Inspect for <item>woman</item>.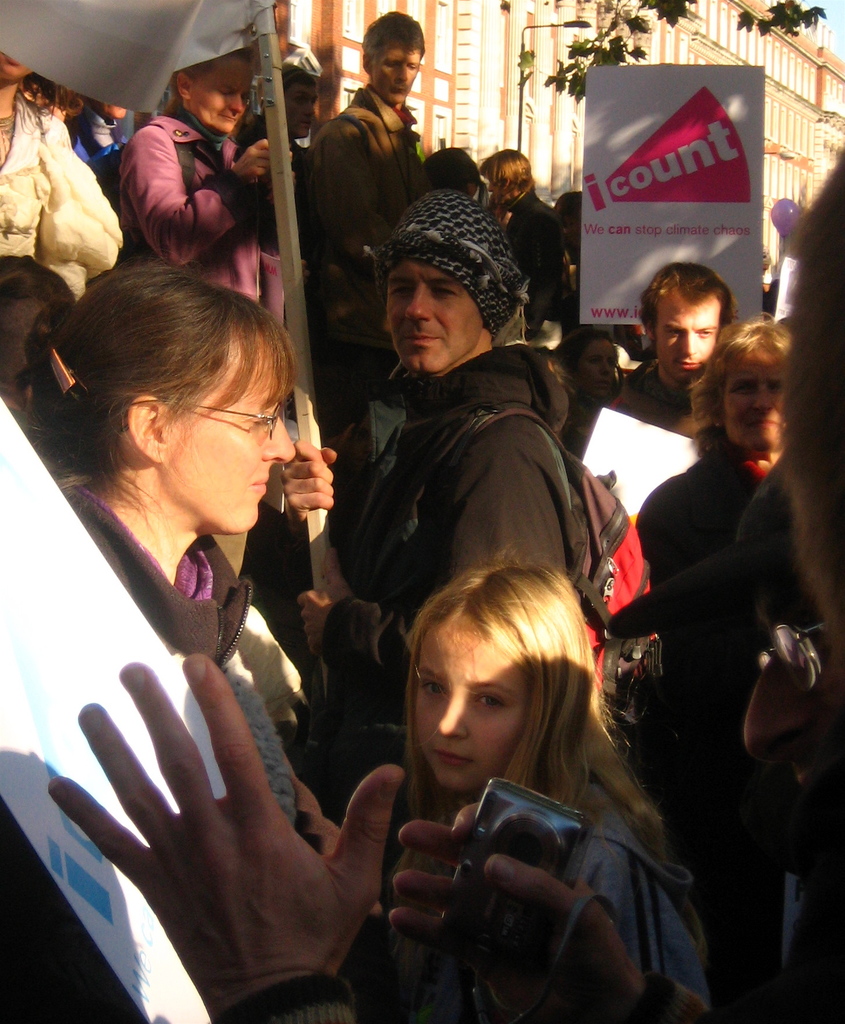
Inspection: Rect(13, 251, 301, 680).
